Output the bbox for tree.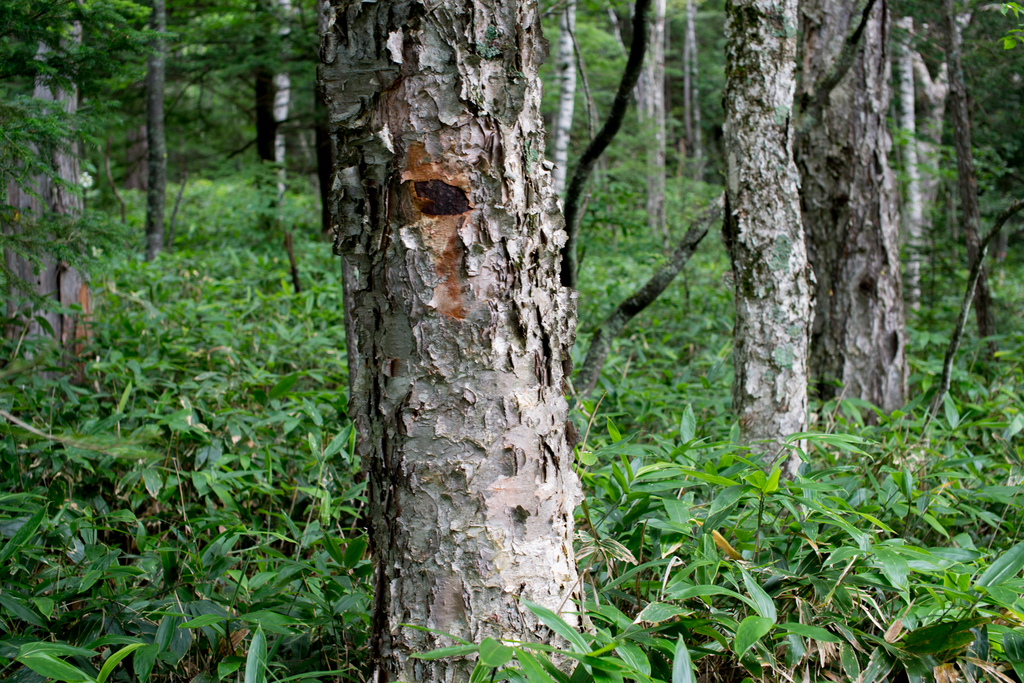
crop(0, 0, 148, 376).
